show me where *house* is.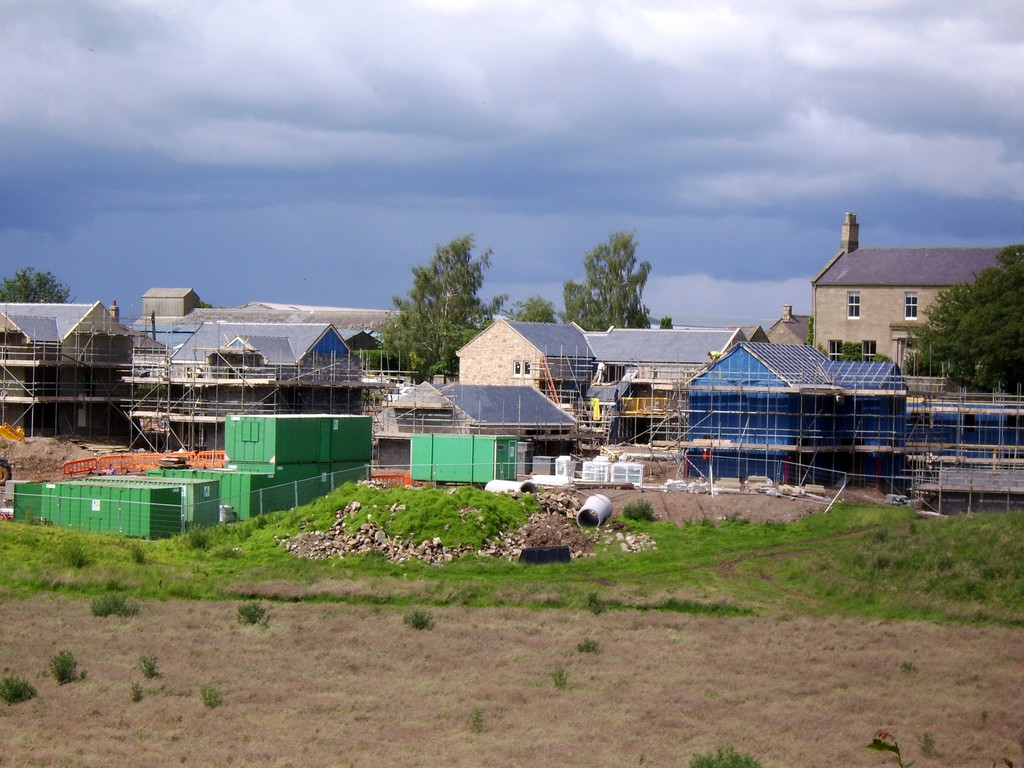
*house* is at pyautogui.locateOnScreen(833, 352, 897, 467).
